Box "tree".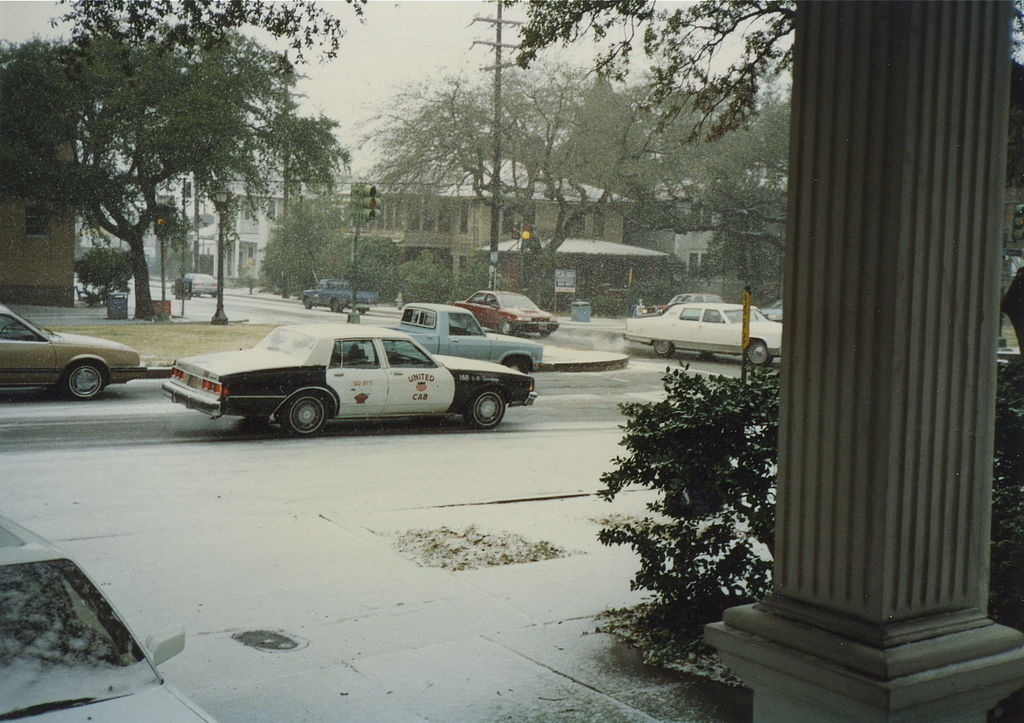
{"left": 337, "top": 57, "right": 708, "bottom": 308}.
